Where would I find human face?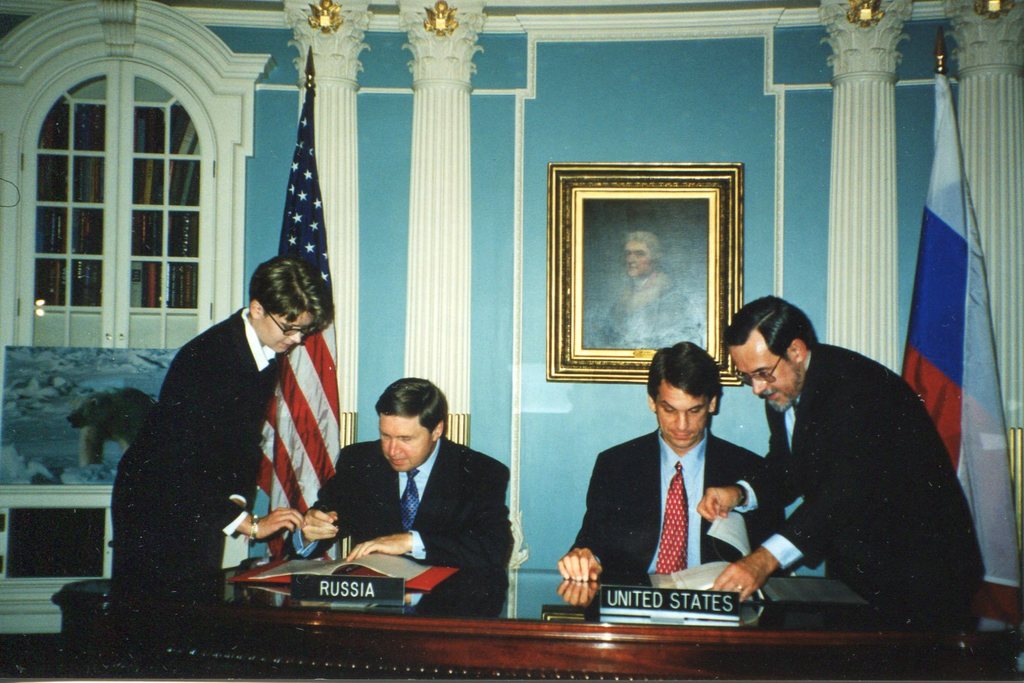
At (252,308,307,353).
